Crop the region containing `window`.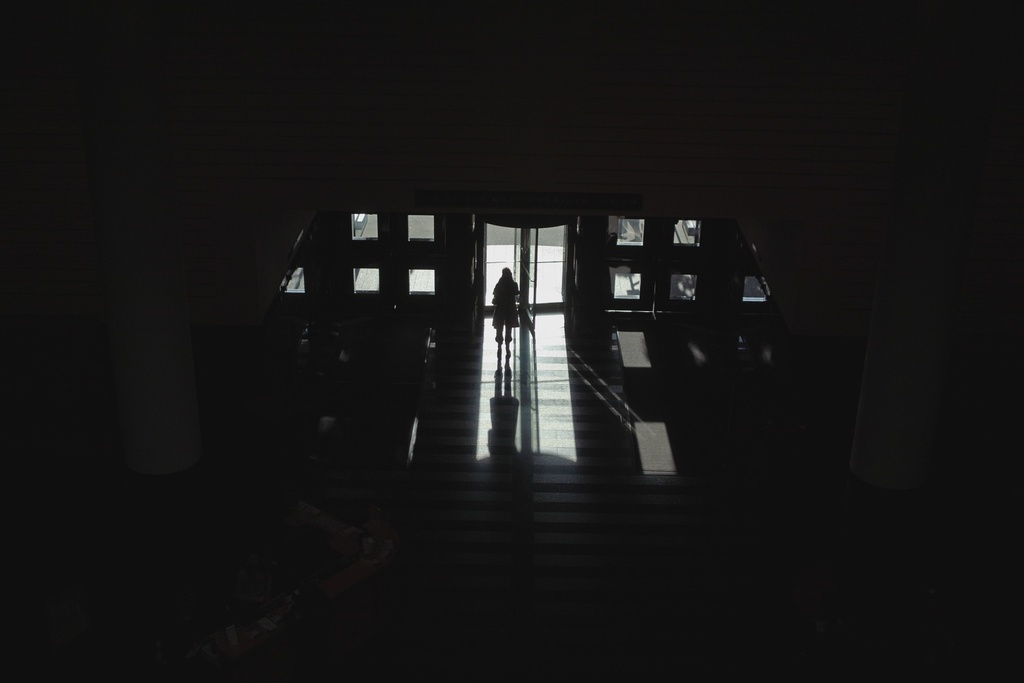
Crop region: 672 220 700 246.
